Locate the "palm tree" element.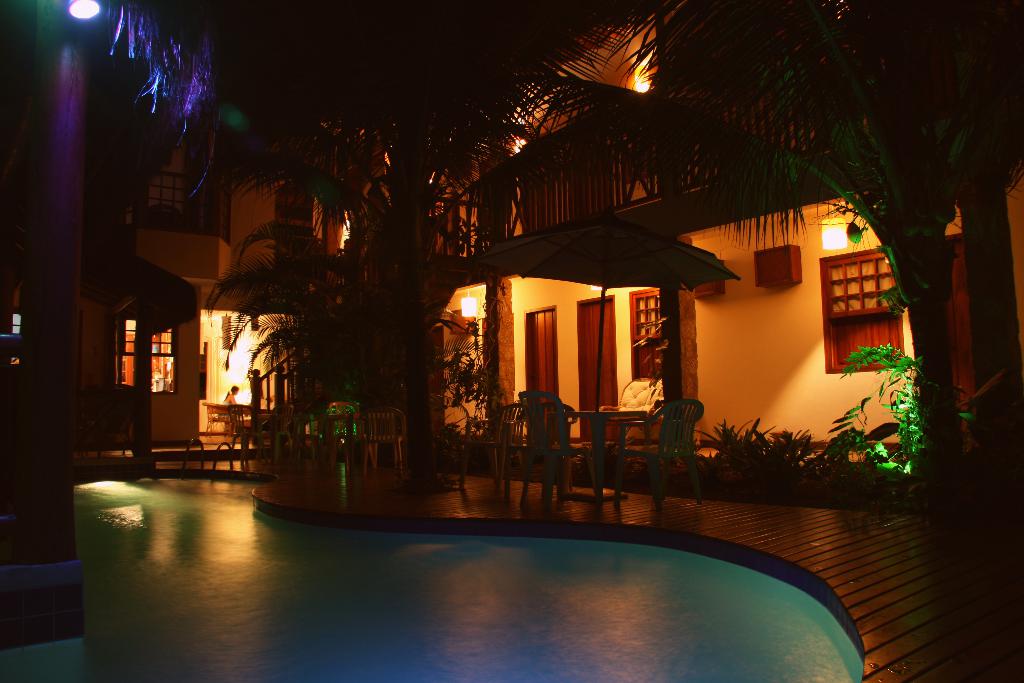
Element bbox: select_region(559, 17, 843, 214).
